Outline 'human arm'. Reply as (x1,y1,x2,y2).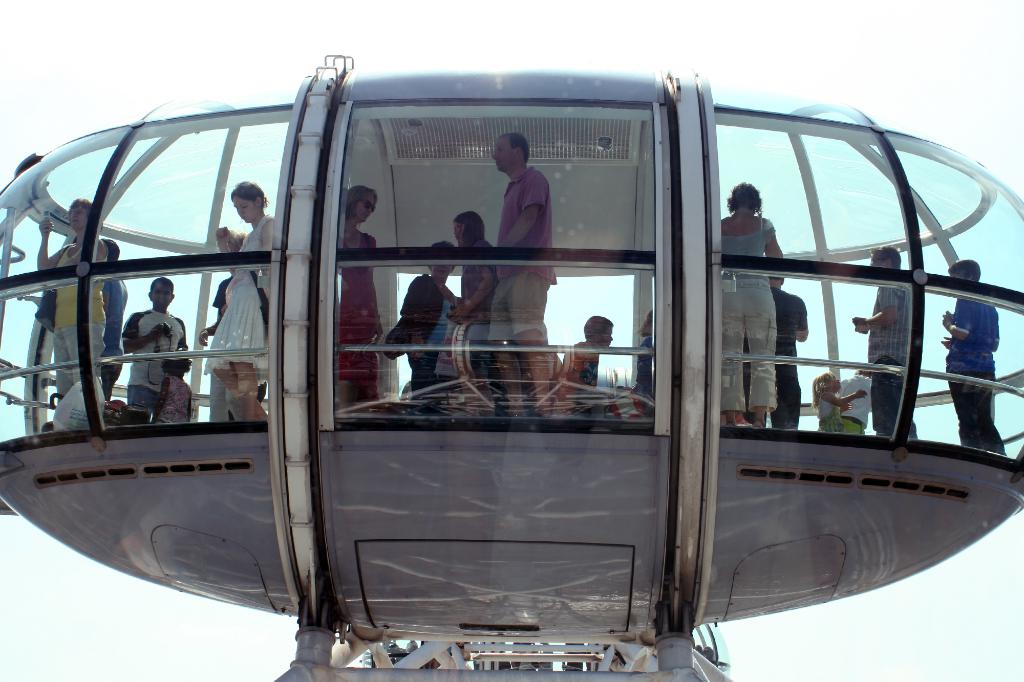
(101,280,110,312).
